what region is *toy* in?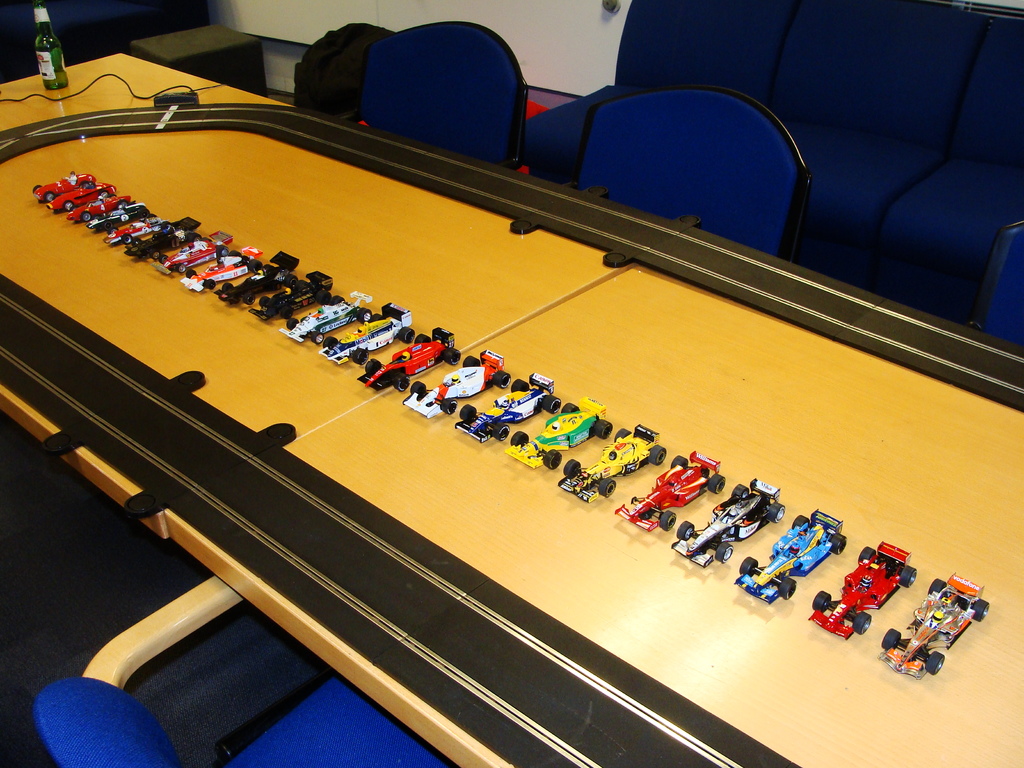
bbox=(315, 300, 414, 367).
